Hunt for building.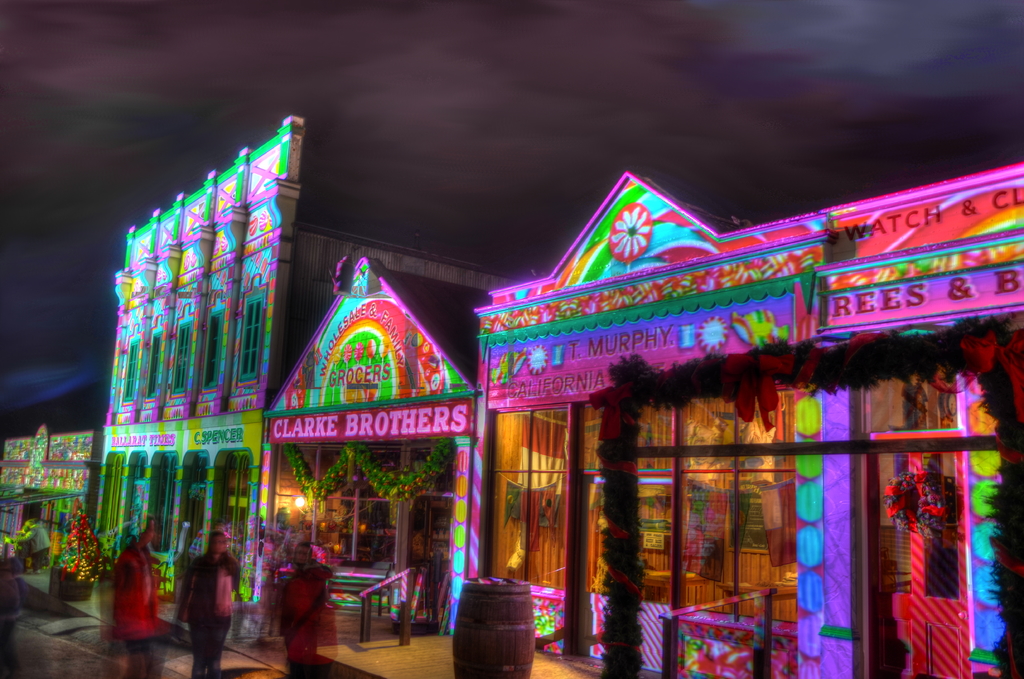
Hunted down at 262,260,493,632.
